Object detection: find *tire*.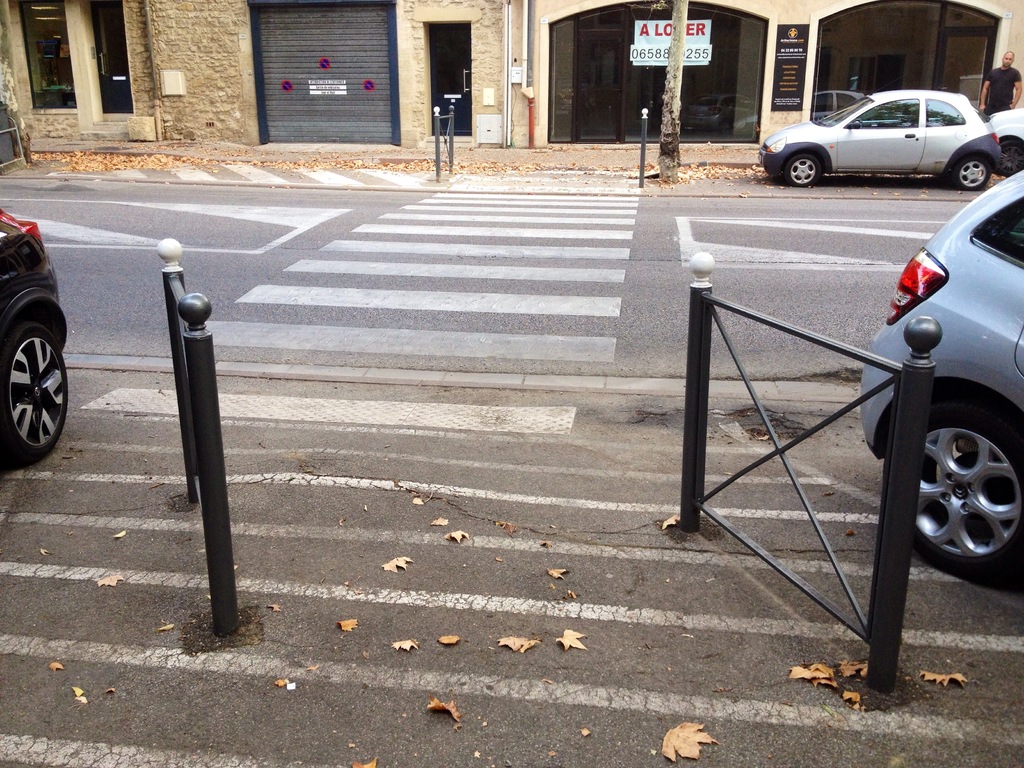
[left=961, top=154, right=991, bottom=187].
